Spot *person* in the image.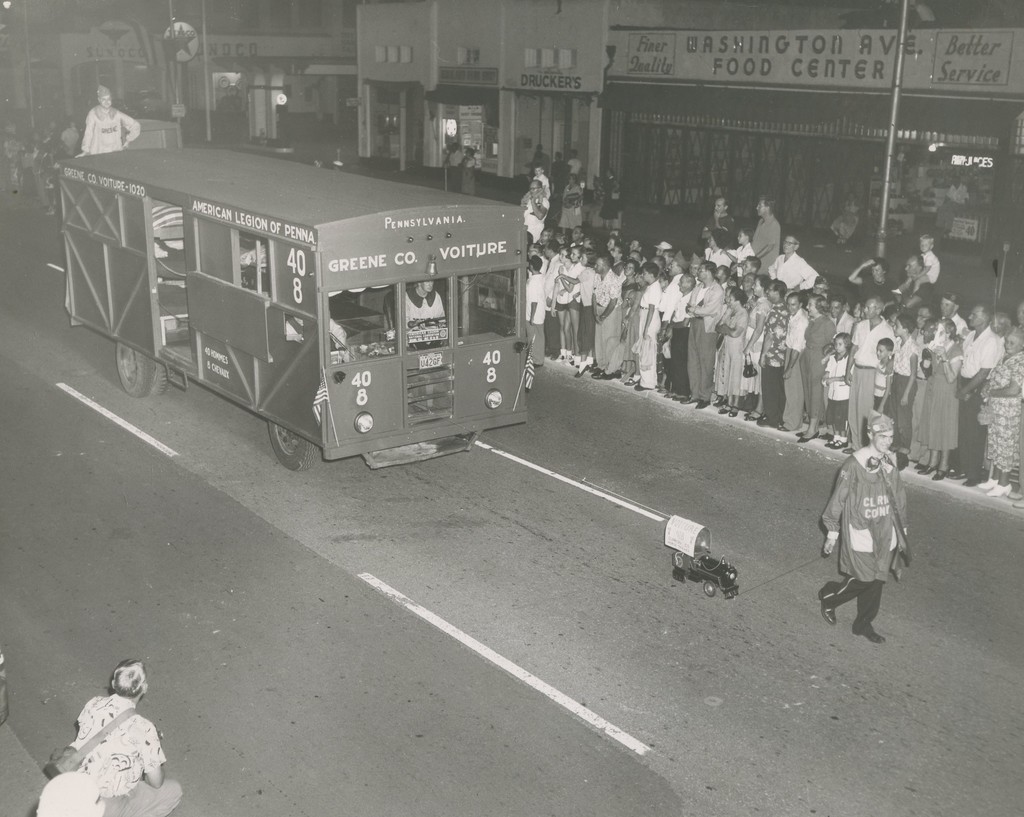
*person* found at 550, 152, 569, 191.
